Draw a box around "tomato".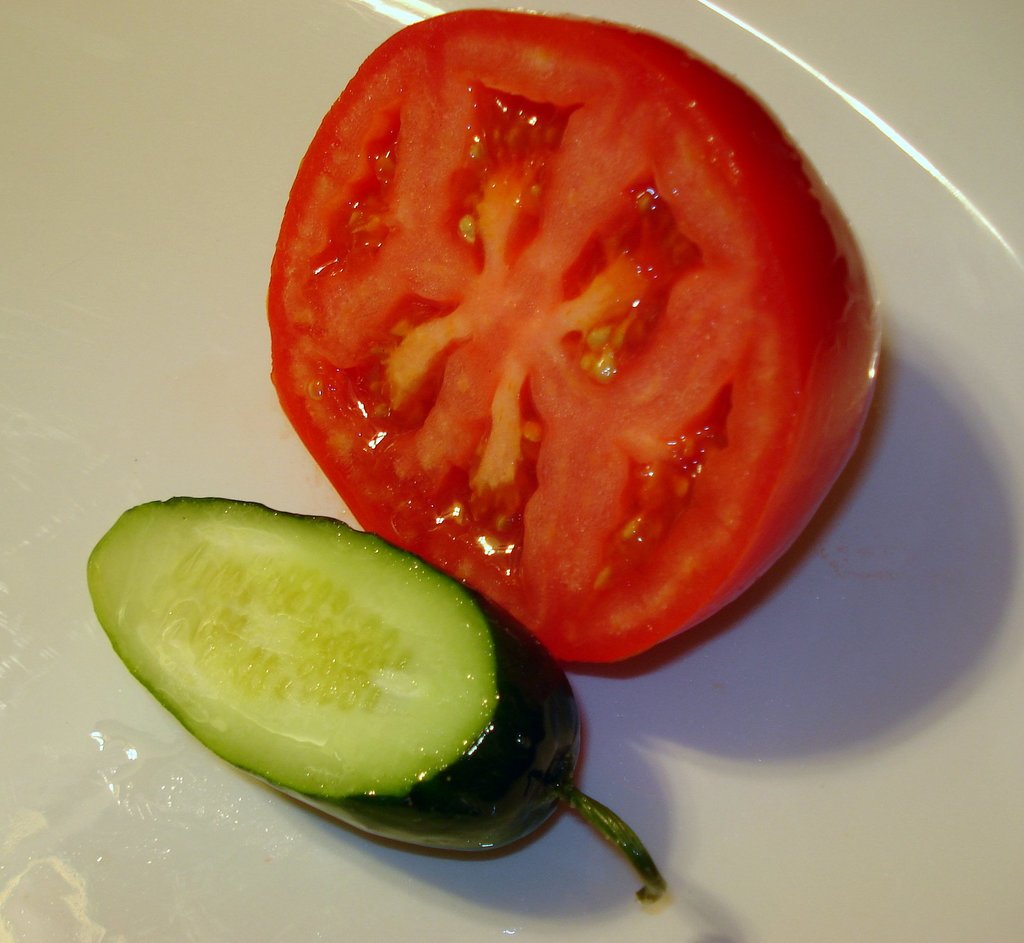
bbox(257, 14, 876, 675).
